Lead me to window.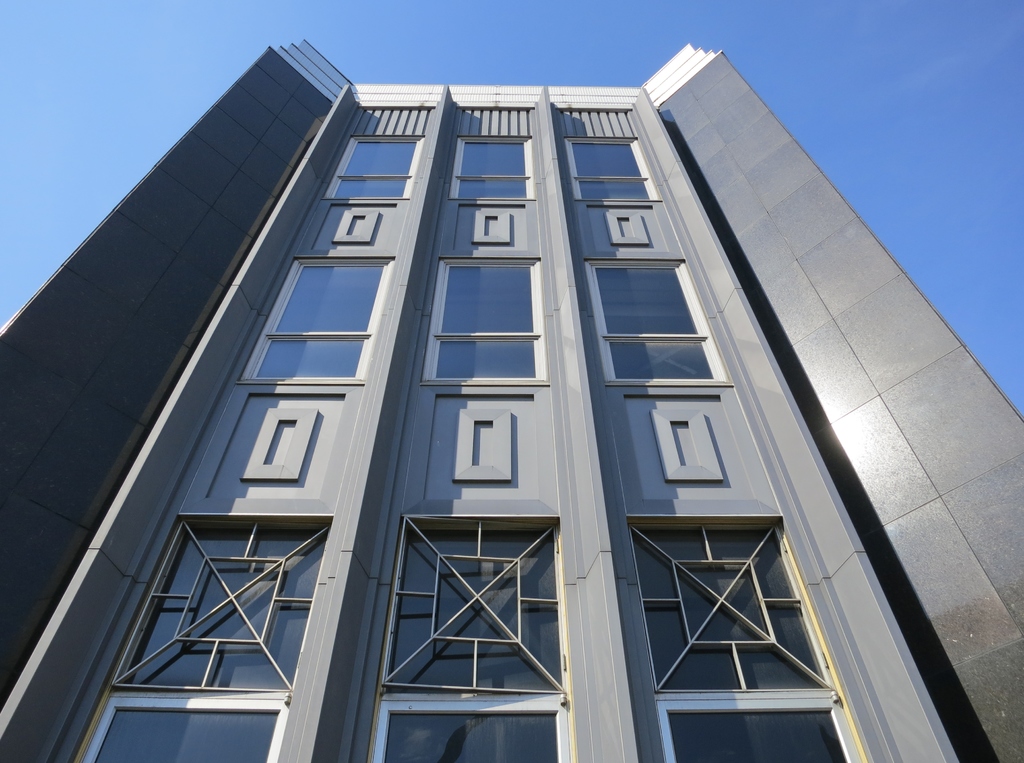
Lead to (666, 702, 863, 762).
